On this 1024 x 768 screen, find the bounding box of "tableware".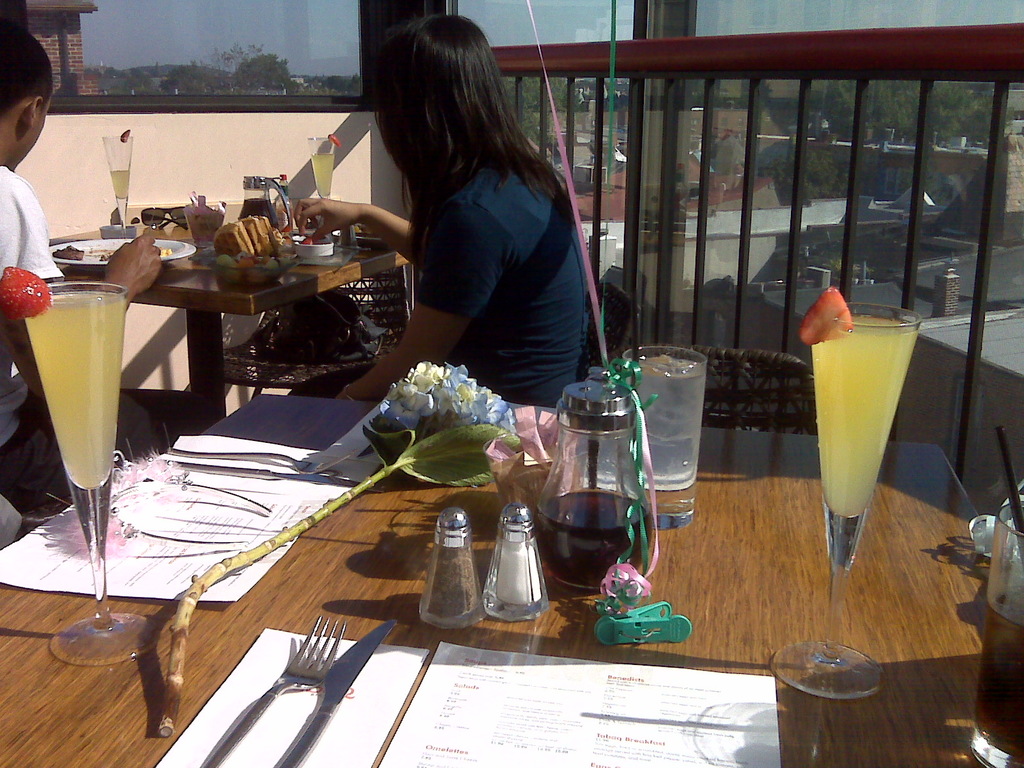
Bounding box: {"left": 97, "top": 129, "right": 137, "bottom": 230}.
